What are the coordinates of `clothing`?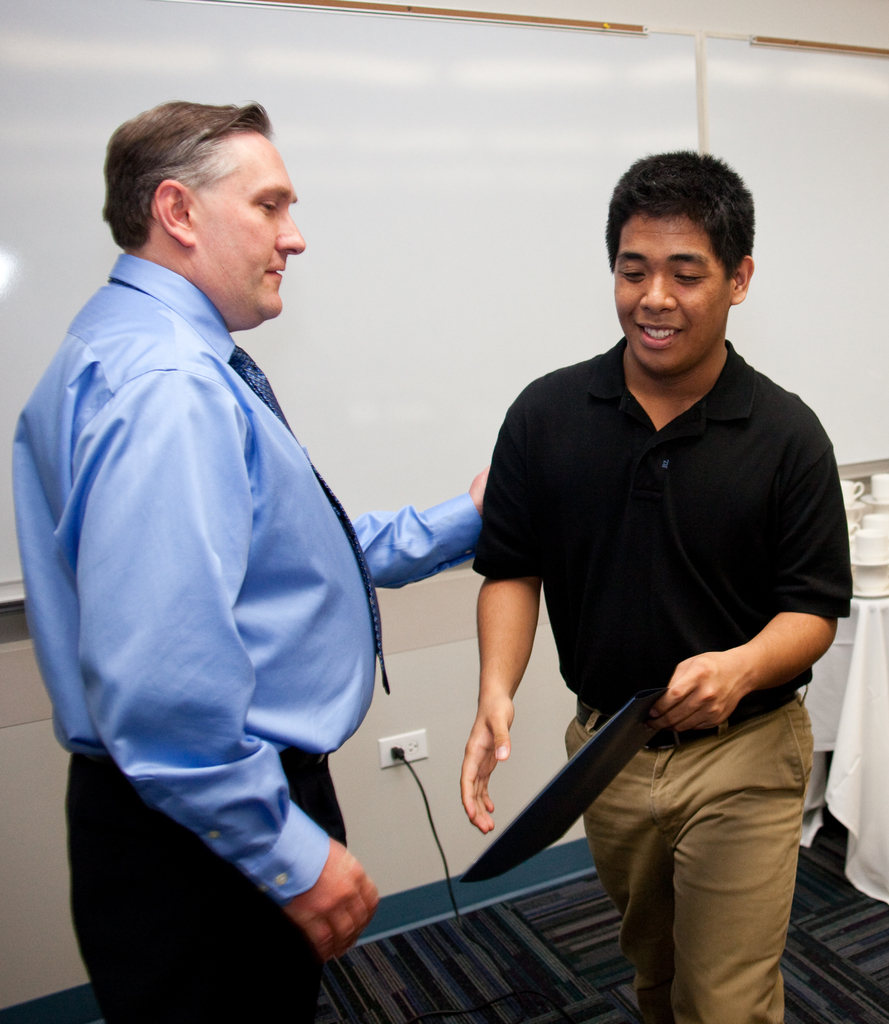
<box>470,335,855,1023</box>.
